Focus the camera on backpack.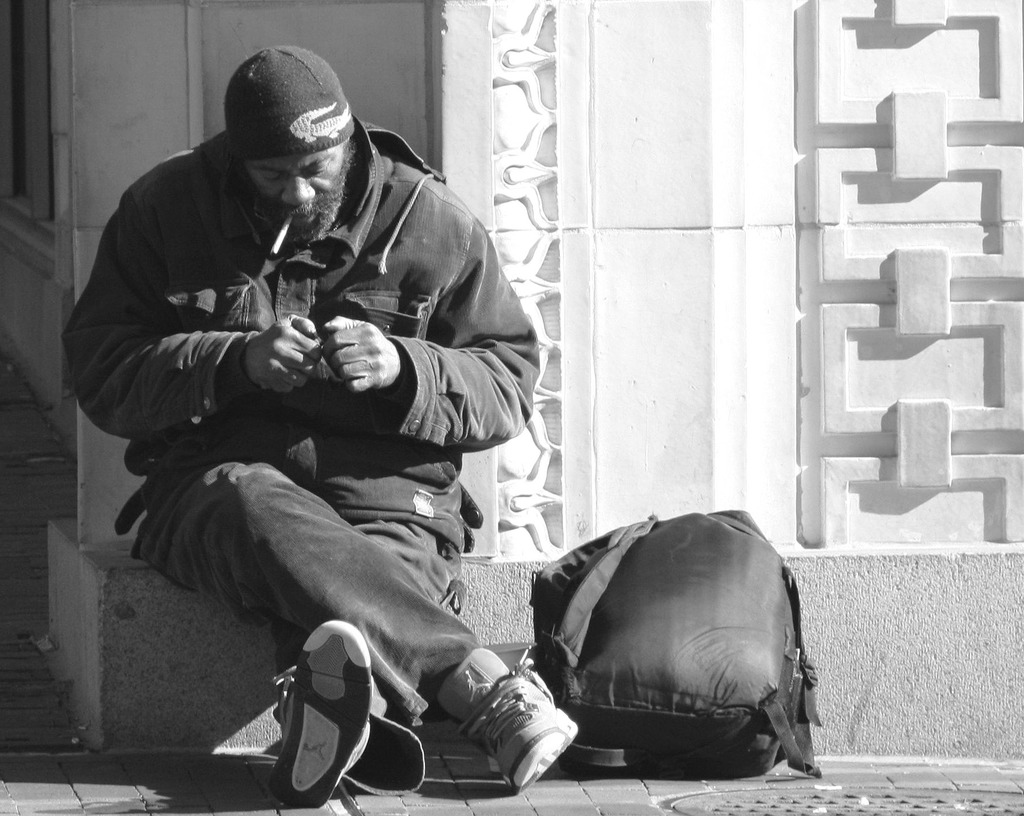
Focus region: detection(529, 513, 824, 772).
